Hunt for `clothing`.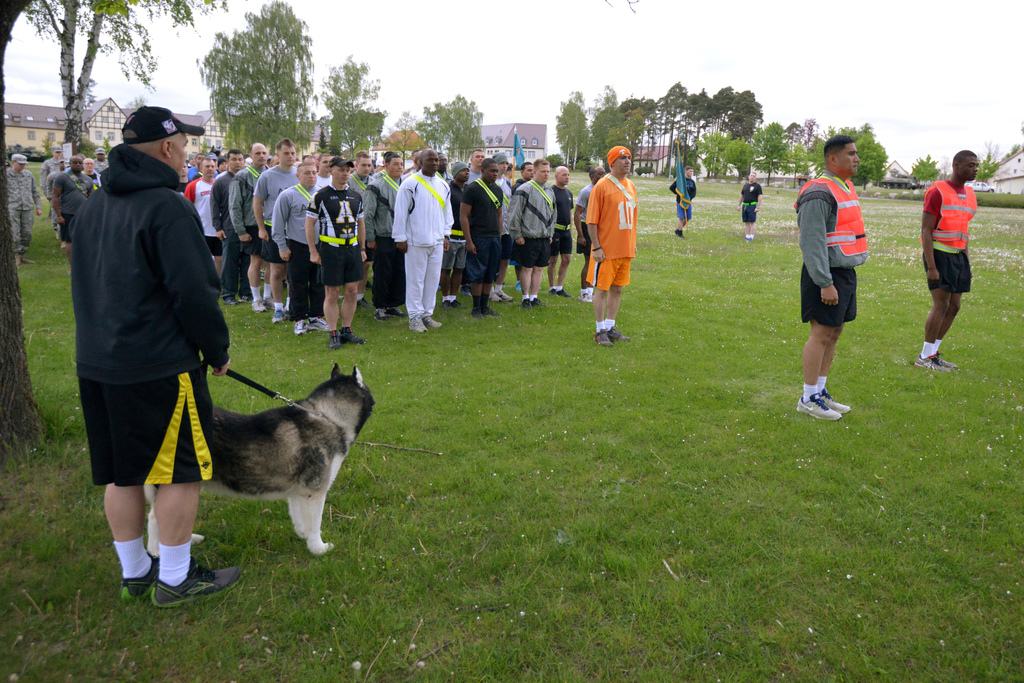
Hunted down at <region>1, 165, 44, 258</region>.
